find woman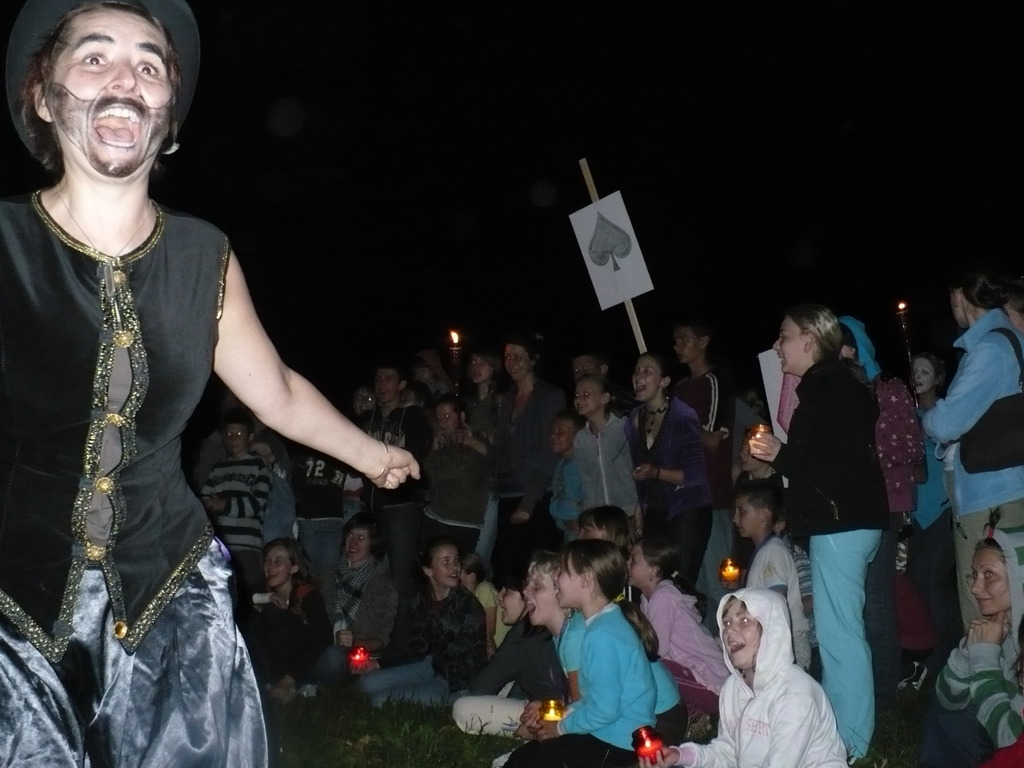
(left=461, top=350, right=506, bottom=577)
